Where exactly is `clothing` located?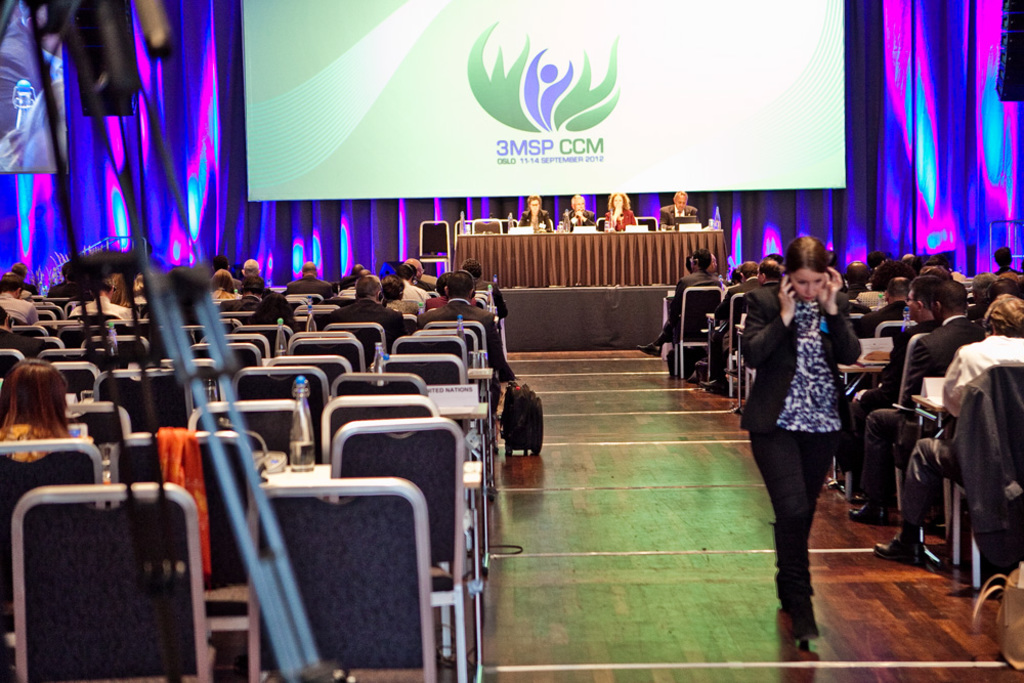
Its bounding box is 342,287,354,299.
